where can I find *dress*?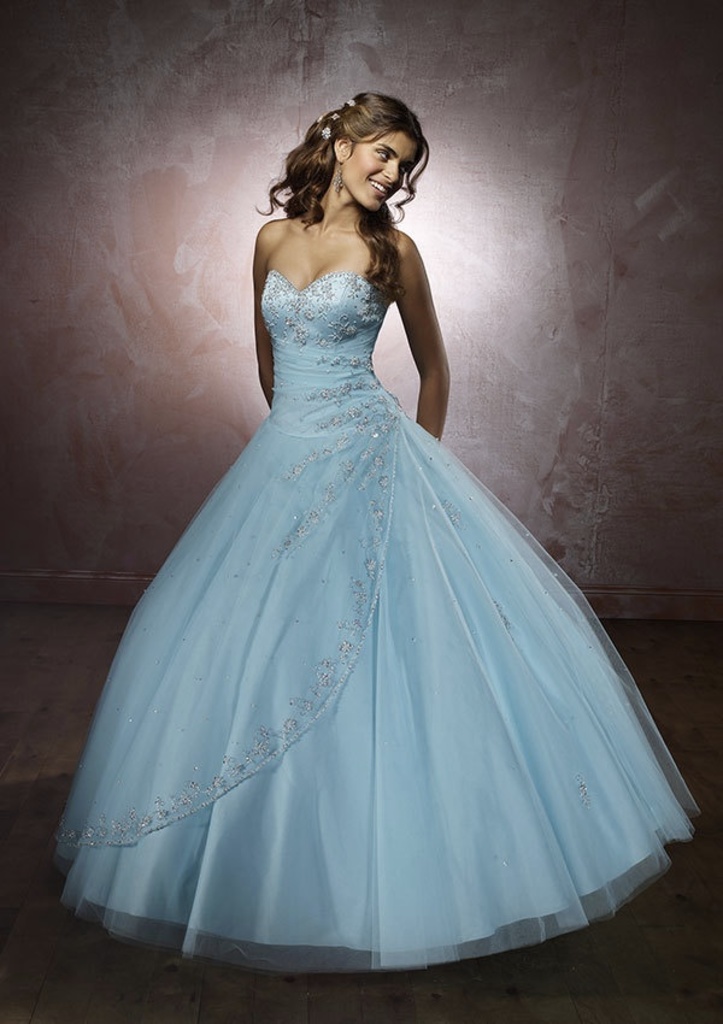
You can find it at x1=42 y1=269 x2=703 y2=967.
